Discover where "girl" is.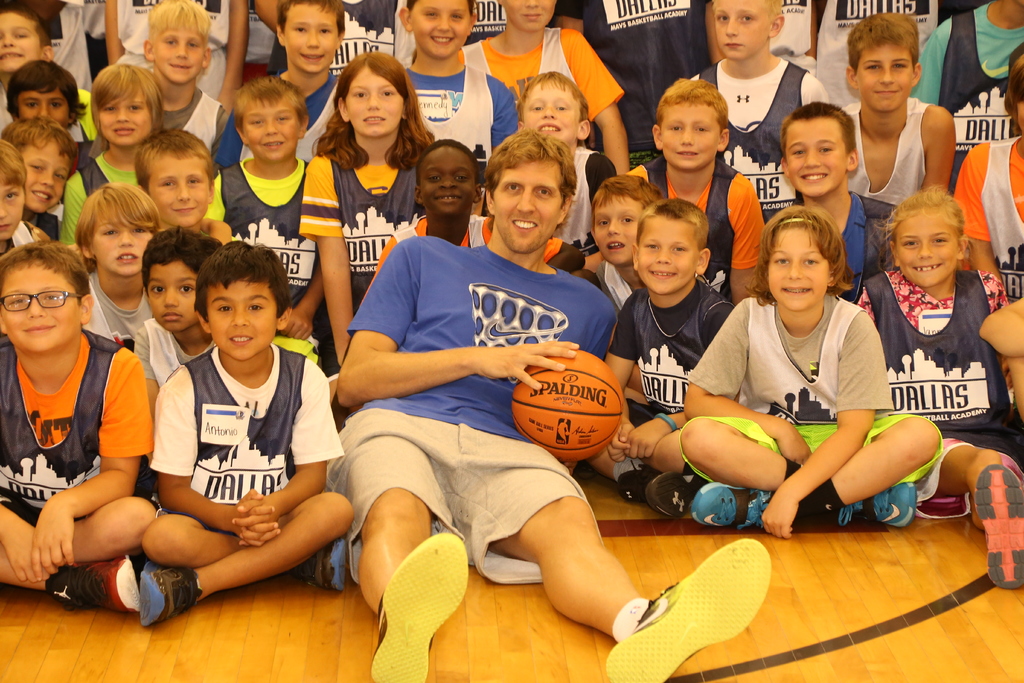
Discovered at select_region(854, 188, 1023, 589).
